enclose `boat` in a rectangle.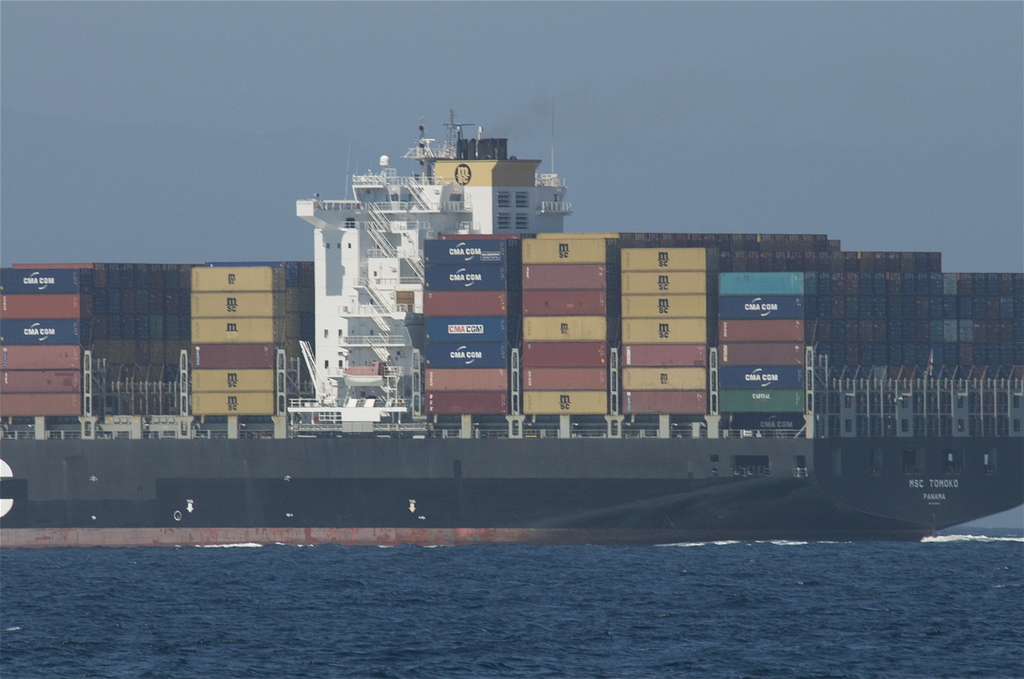
[43,104,976,539].
